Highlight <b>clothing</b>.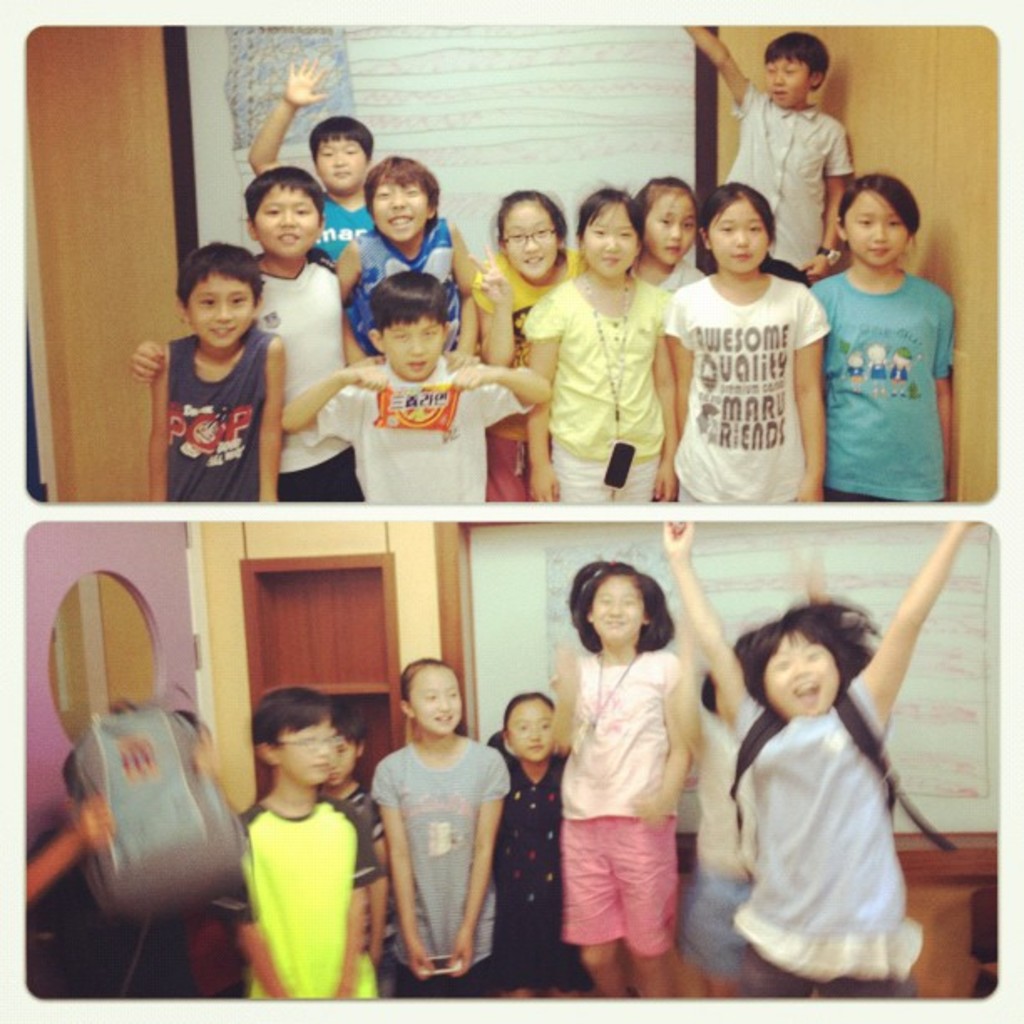
Highlighted region: <bbox>345, 216, 462, 351</bbox>.
